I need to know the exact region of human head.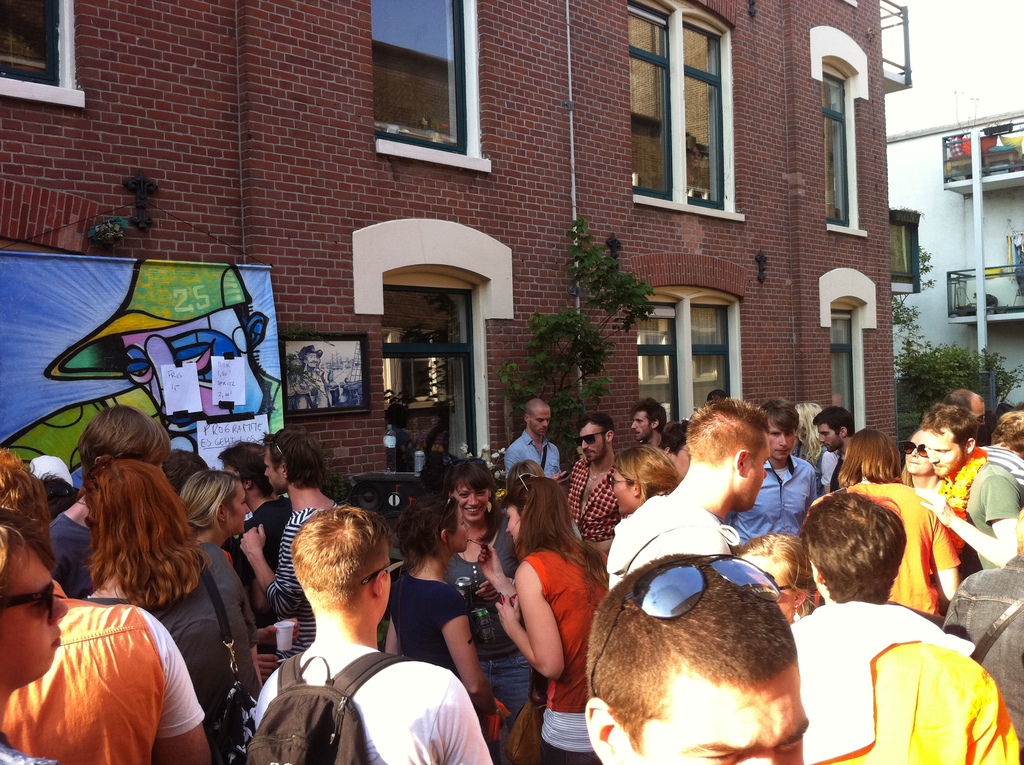
Region: l=945, t=389, r=986, b=429.
